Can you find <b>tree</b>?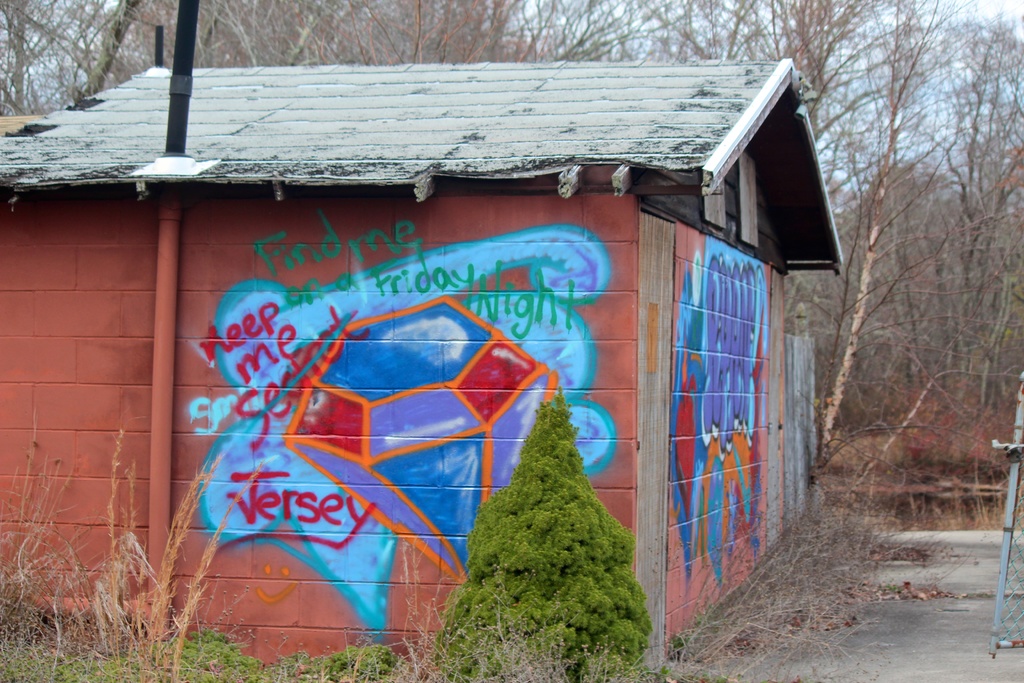
Yes, bounding box: pyautogui.locateOnScreen(785, 0, 1002, 461).
